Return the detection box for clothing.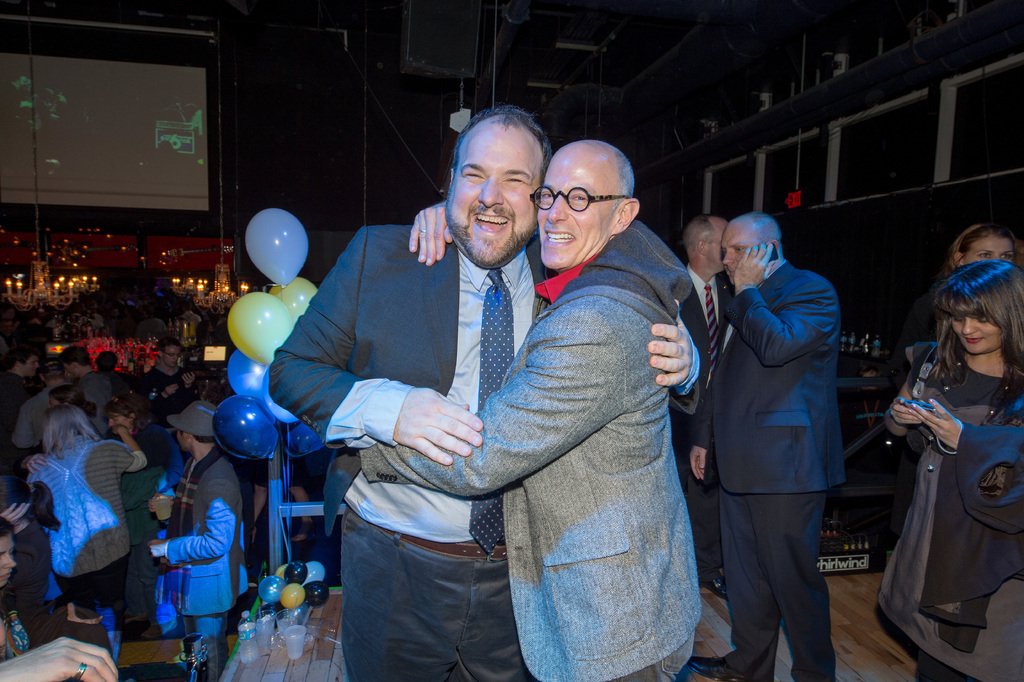
117,449,167,622.
